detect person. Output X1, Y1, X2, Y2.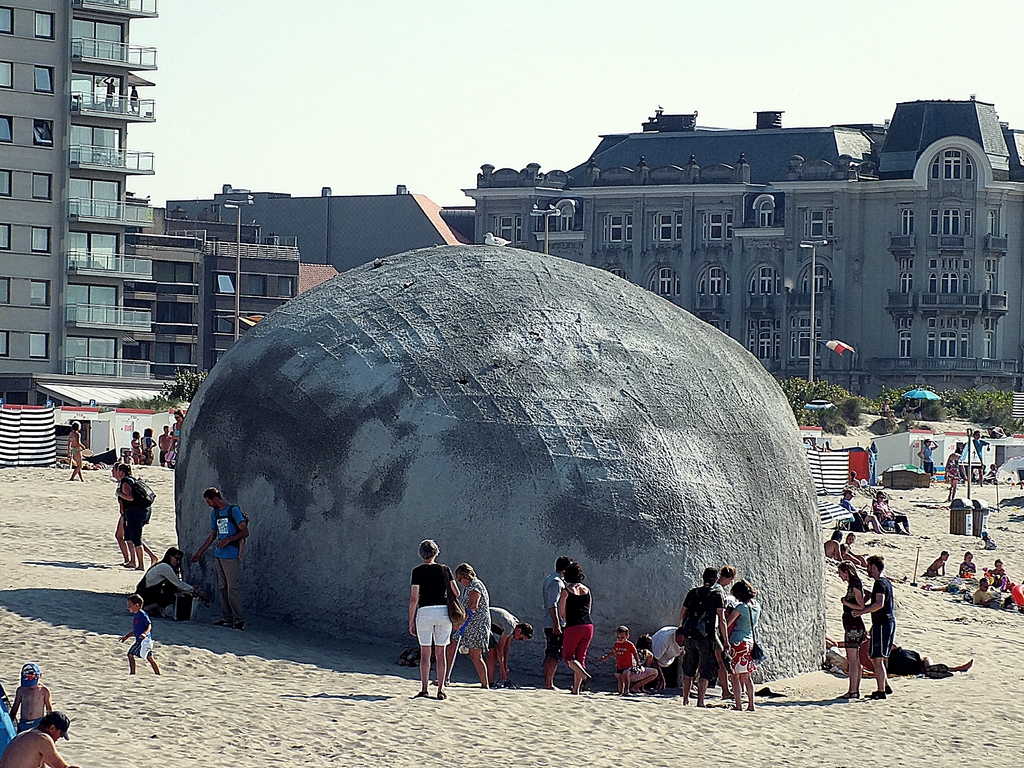
113, 461, 134, 570.
